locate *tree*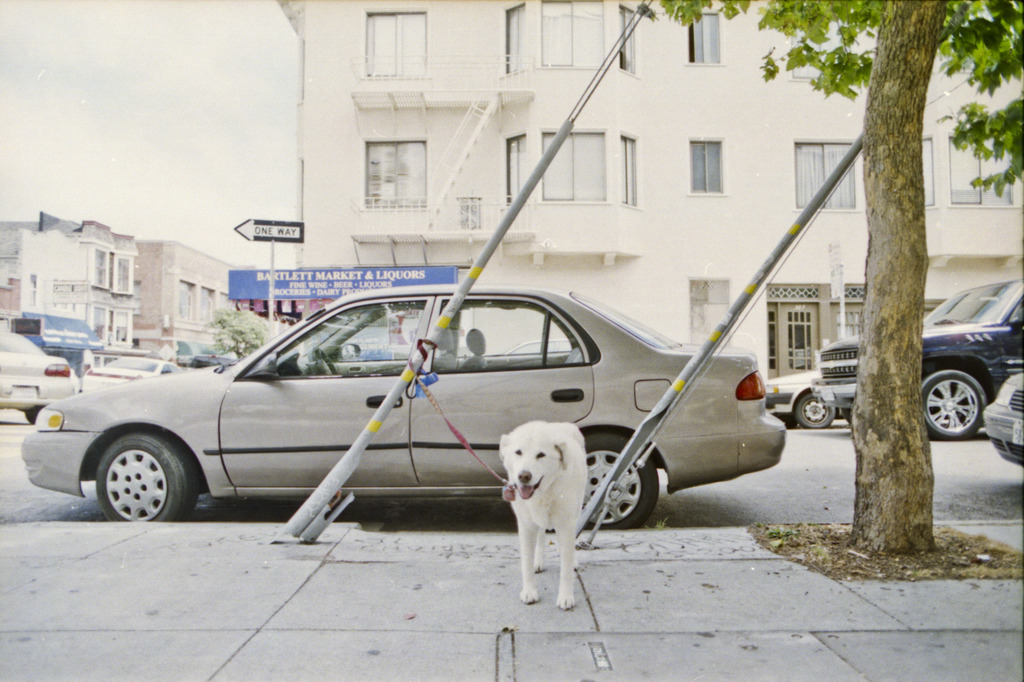
bbox(653, 1, 1023, 553)
